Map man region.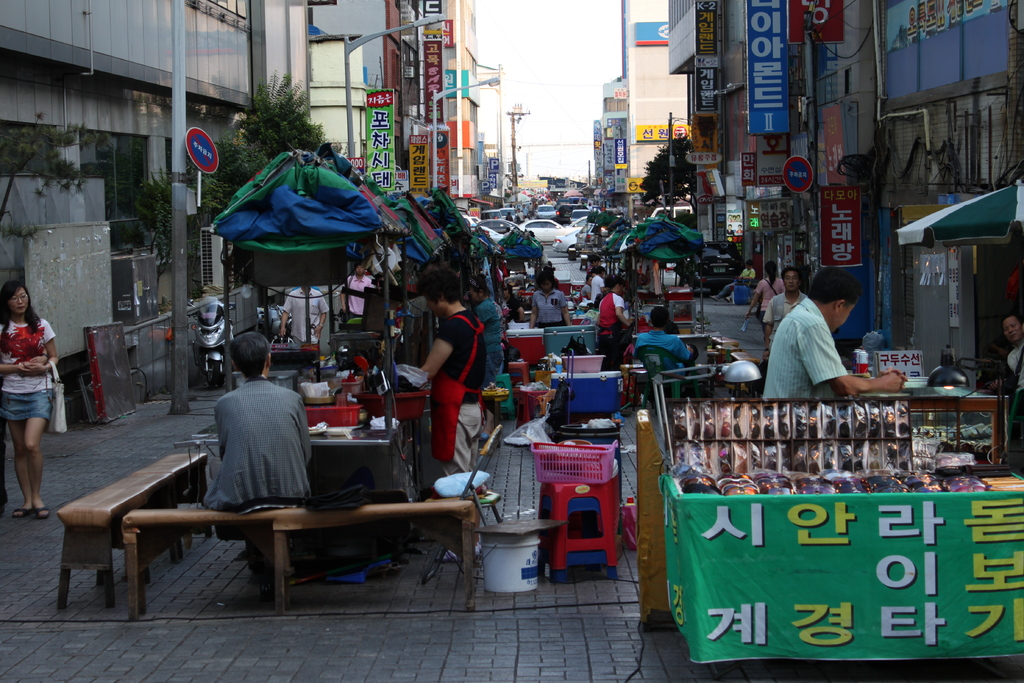
Mapped to 708:259:755:304.
